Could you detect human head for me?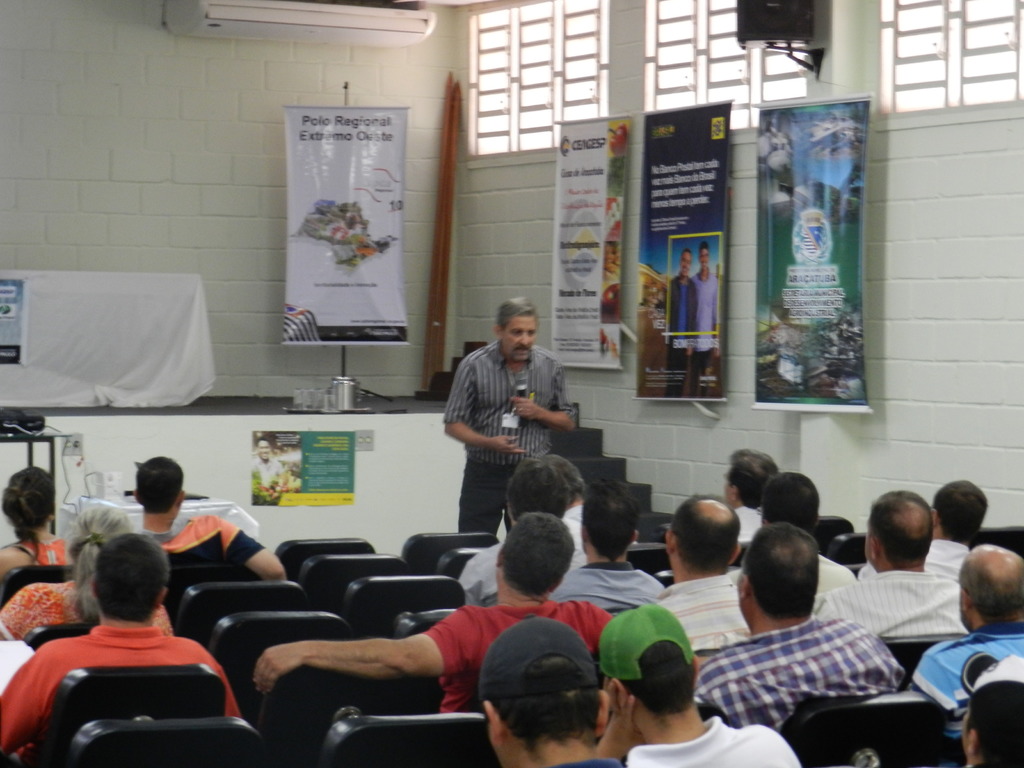
Detection result: <box>83,532,164,628</box>.
